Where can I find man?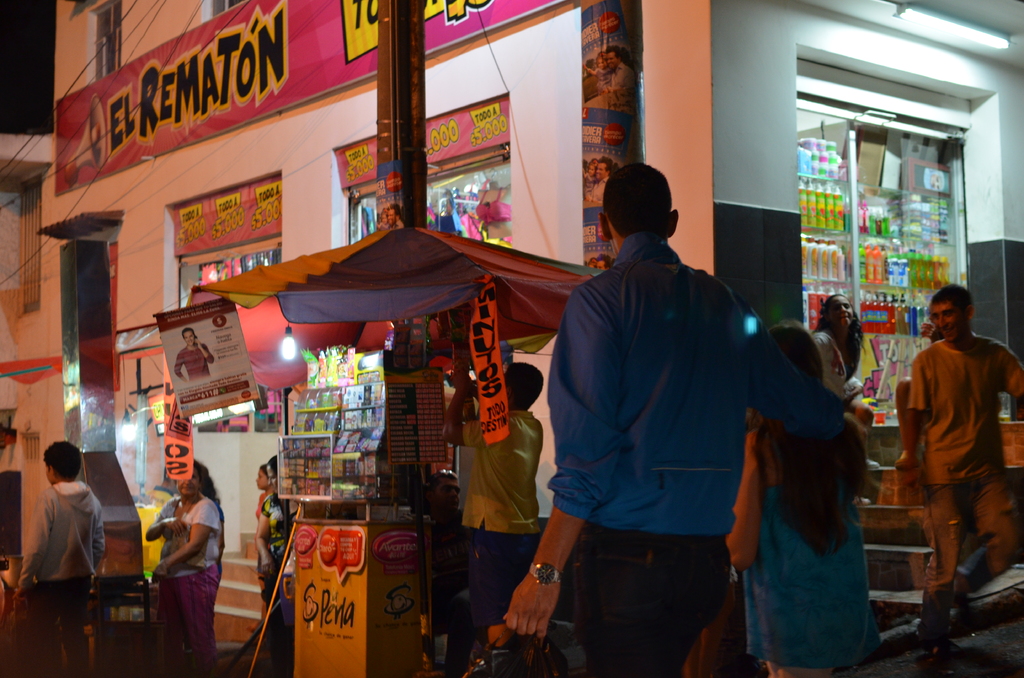
You can find it at (x1=502, y1=163, x2=748, y2=677).
